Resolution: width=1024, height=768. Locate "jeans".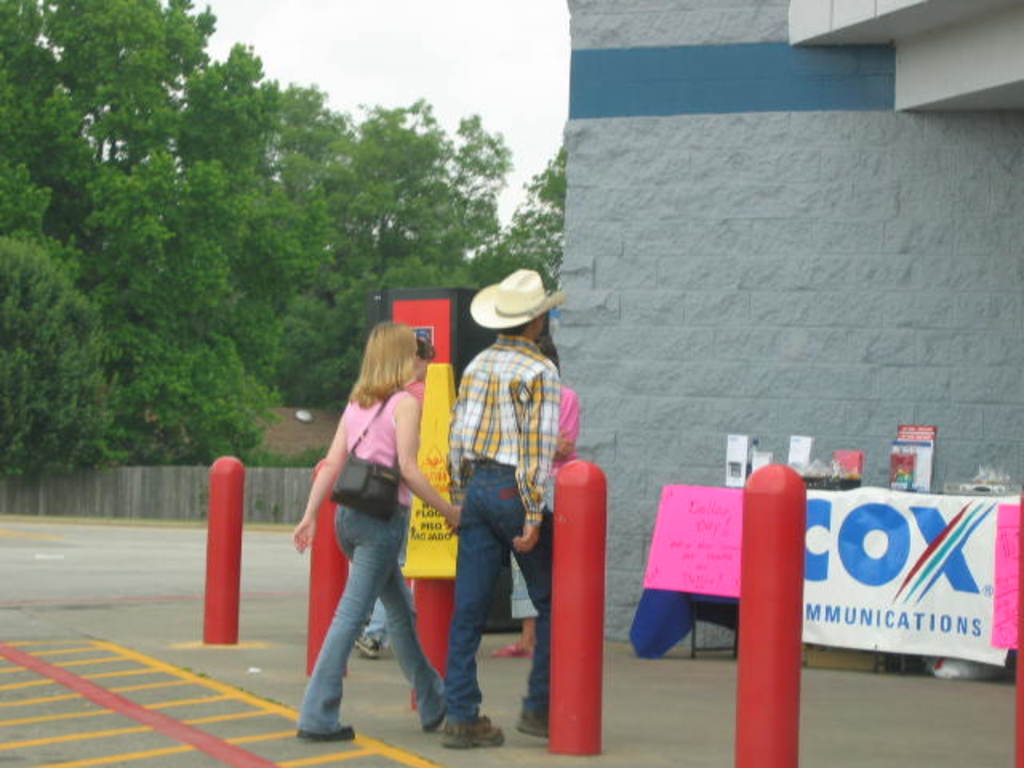
pyautogui.locateOnScreen(296, 499, 435, 744).
